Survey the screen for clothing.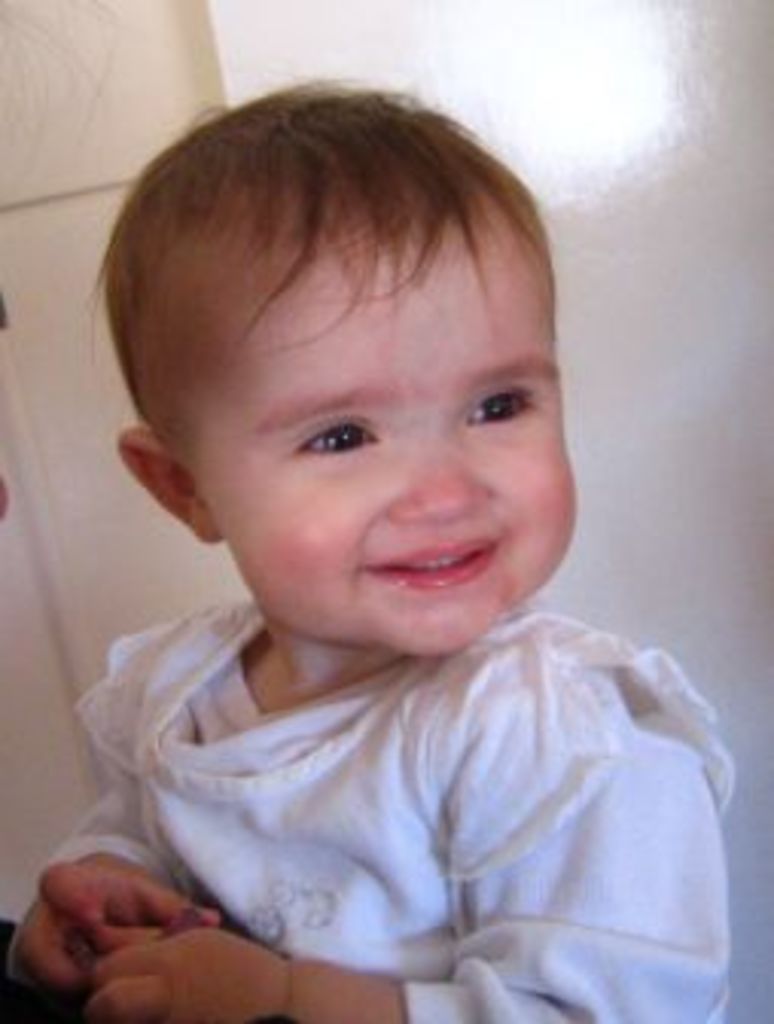
Survey found: <box>3,579,773,975</box>.
